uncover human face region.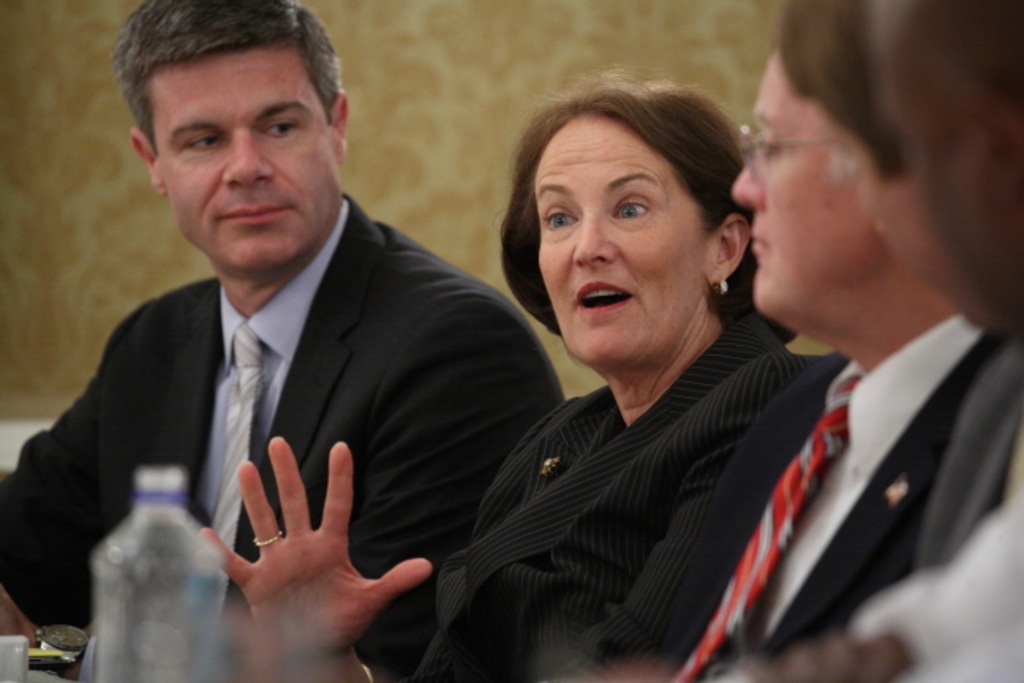
Uncovered: {"x1": 150, "y1": 41, "x2": 343, "y2": 272}.
